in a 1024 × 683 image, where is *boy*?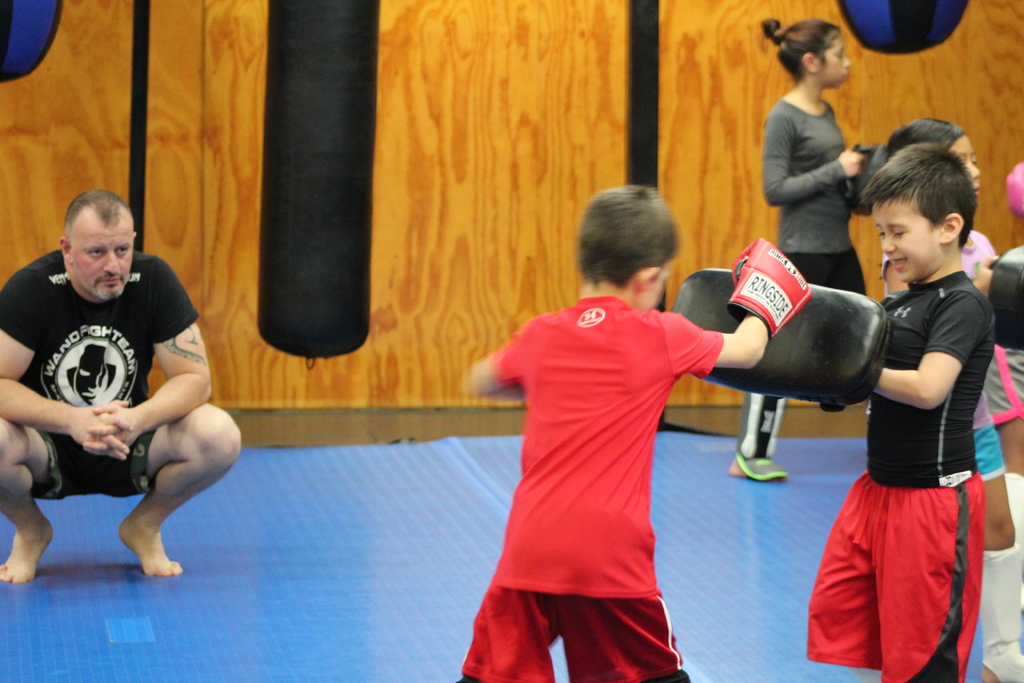
Rect(803, 144, 995, 682).
